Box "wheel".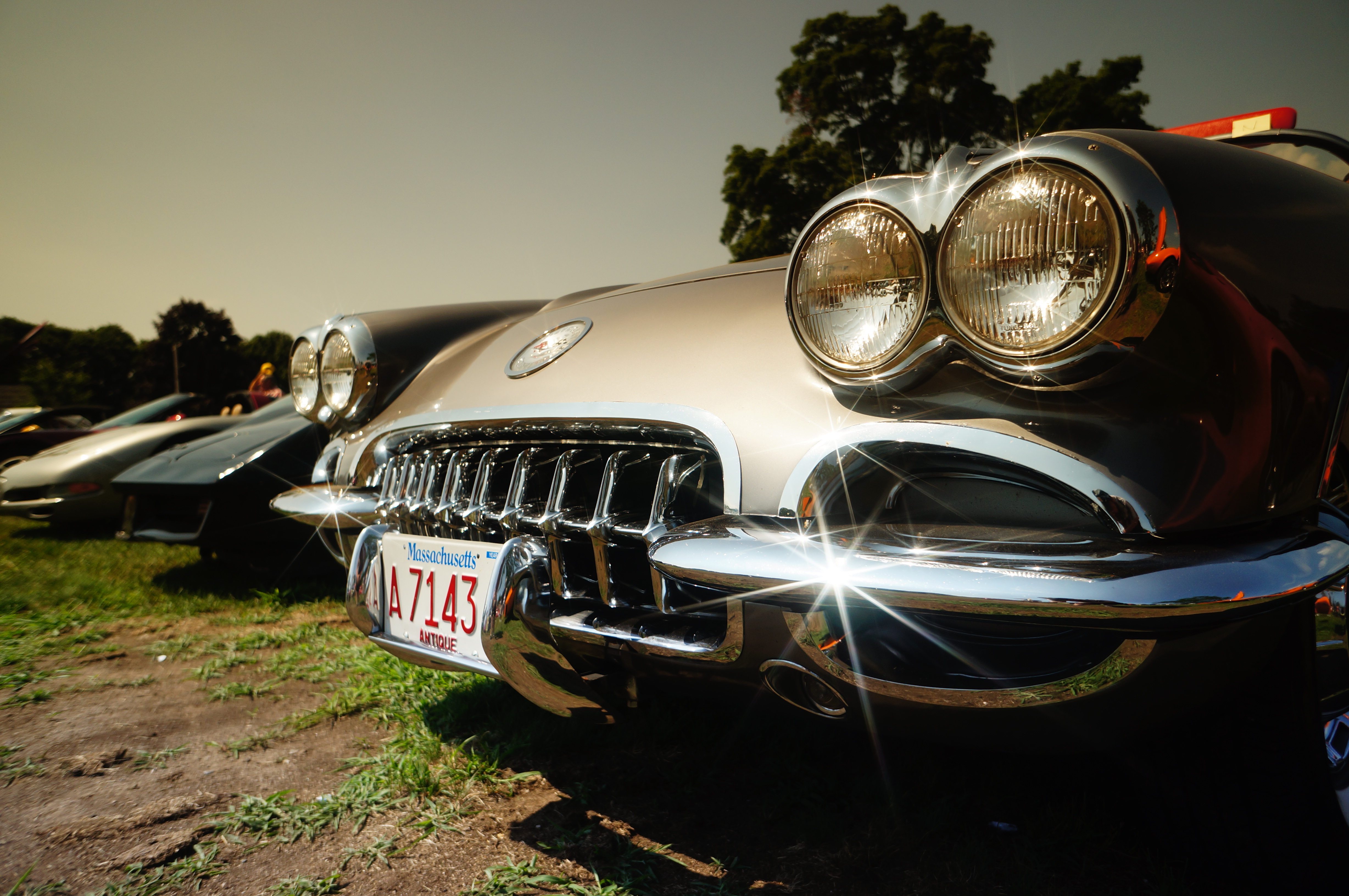
[342, 120, 370, 239].
